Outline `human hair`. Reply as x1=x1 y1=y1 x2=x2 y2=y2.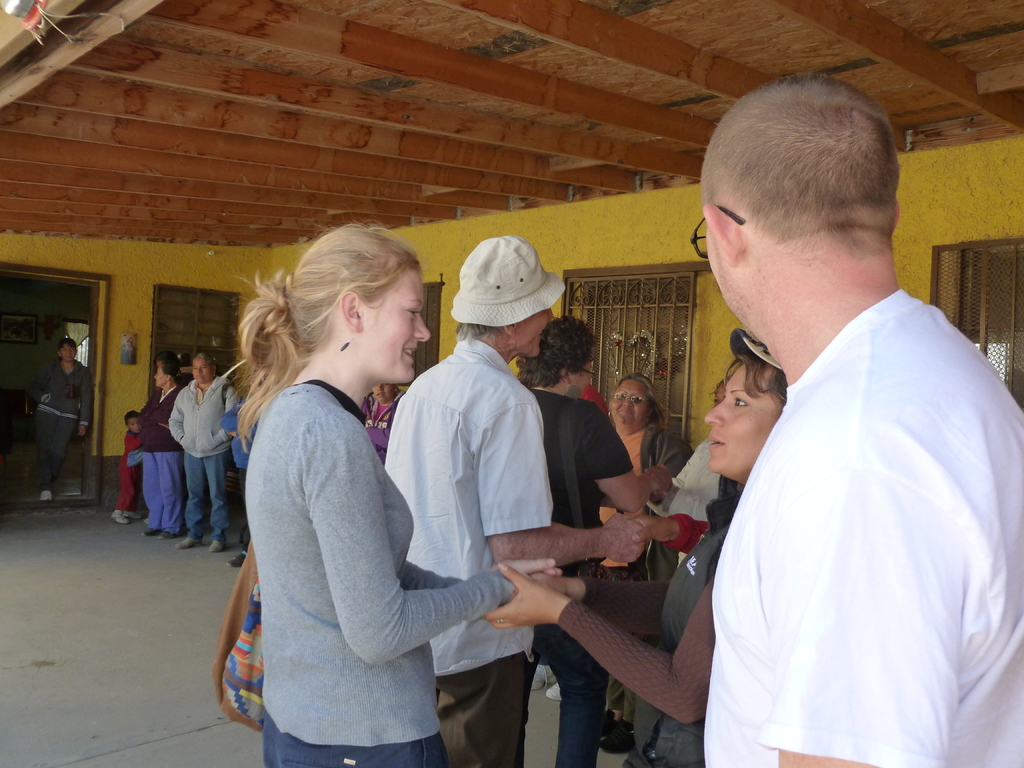
x1=191 y1=351 x2=215 y2=367.
